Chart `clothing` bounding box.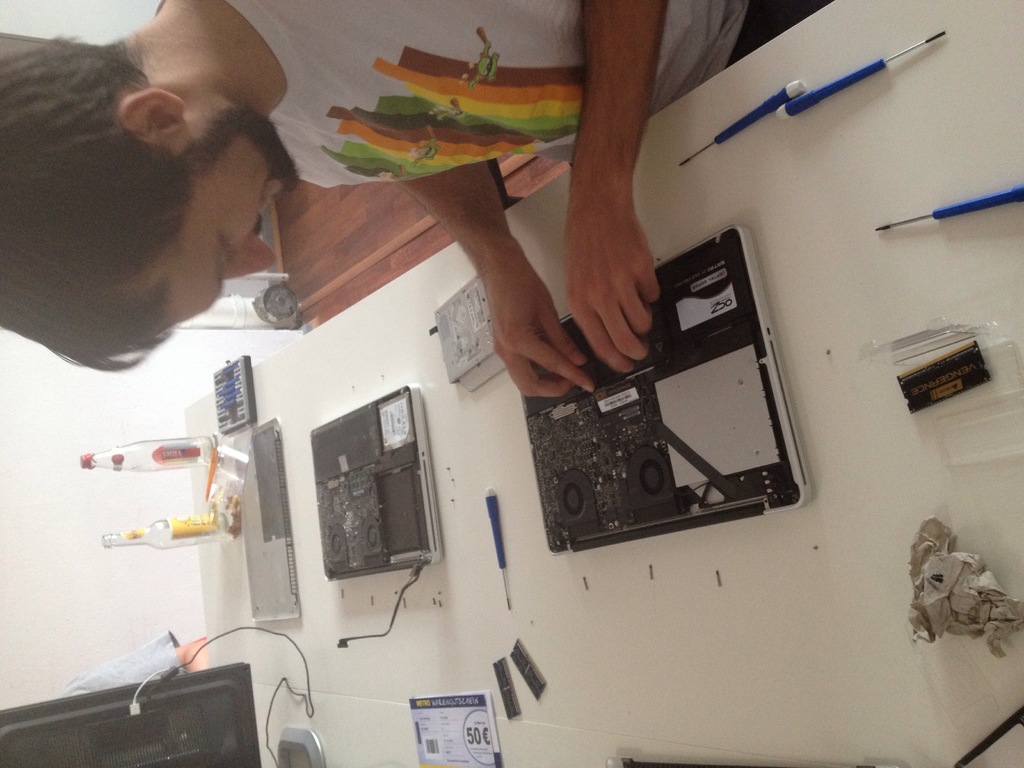
Charted: {"x1": 154, "y1": 0, "x2": 831, "y2": 188}.
